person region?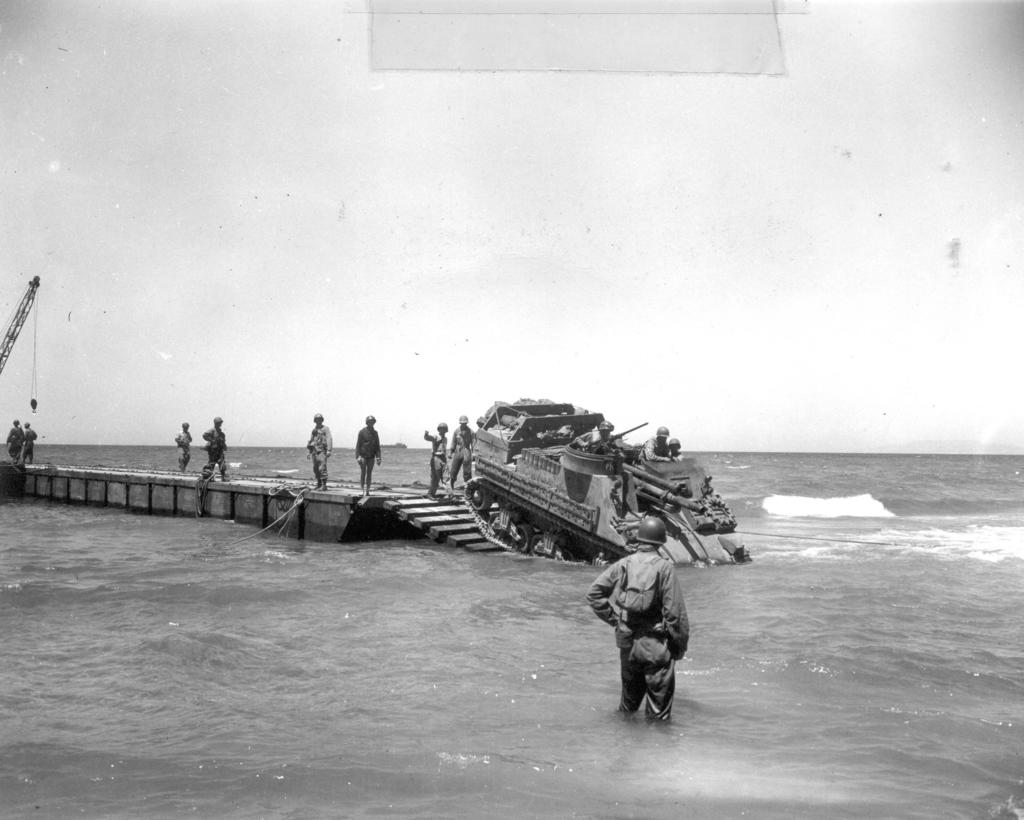
Rect(632, 426, 669, 471)
